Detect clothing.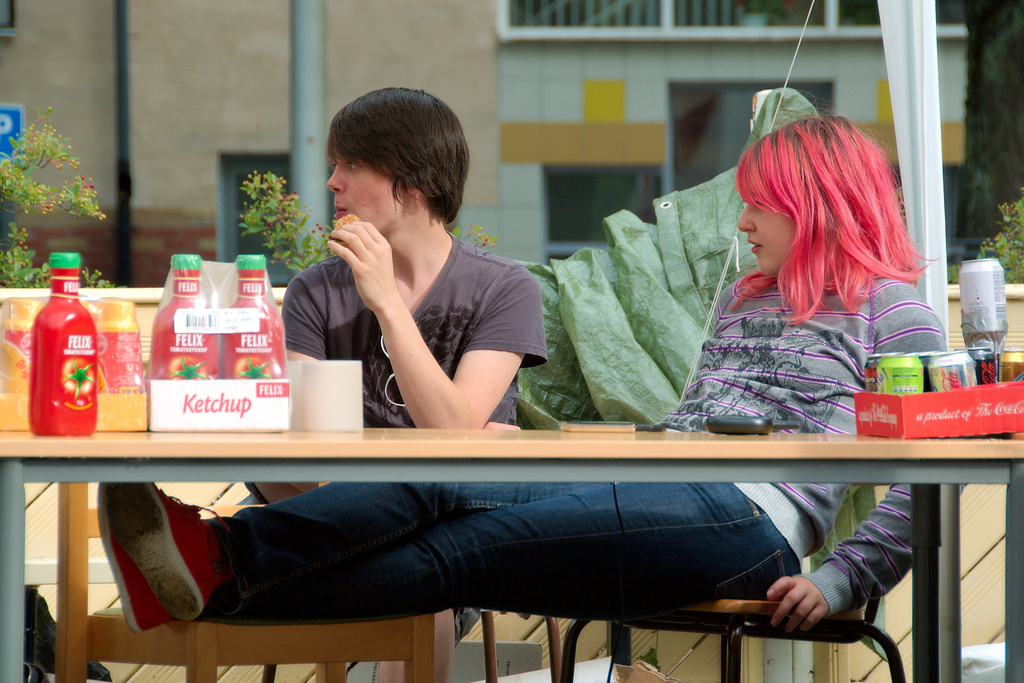
Detected at detection(202, 247, 970, 621).
